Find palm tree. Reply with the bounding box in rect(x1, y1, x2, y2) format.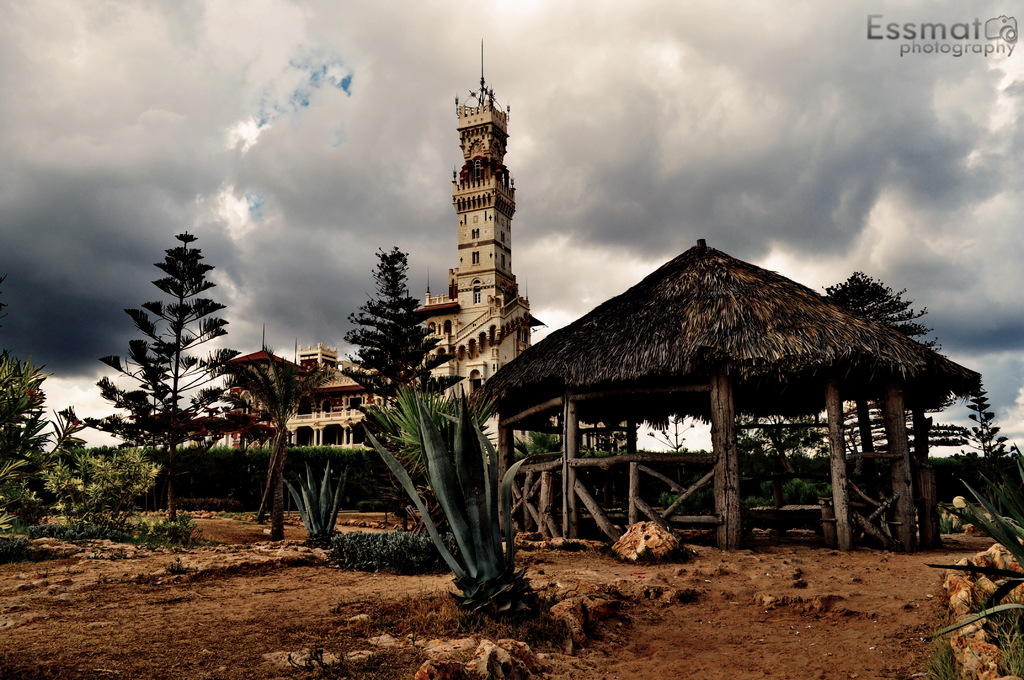
rect(351, 247, 414, 366).
